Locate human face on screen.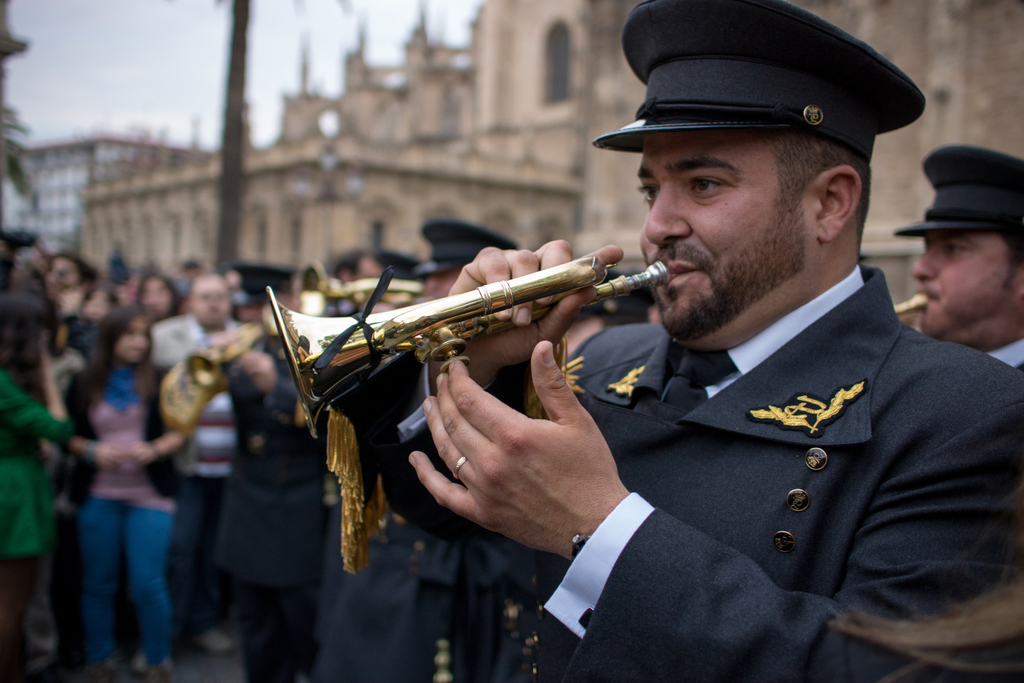
On screen at bbox=[914, 229, 1011, 325].
